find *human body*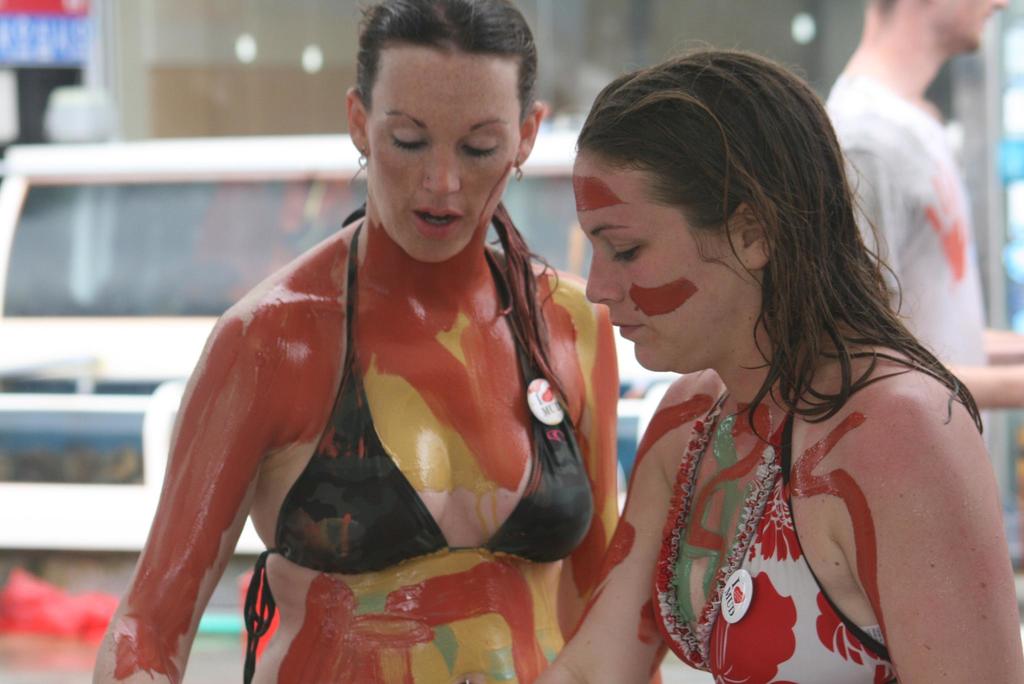
box=[152, 21, 648, 683]
